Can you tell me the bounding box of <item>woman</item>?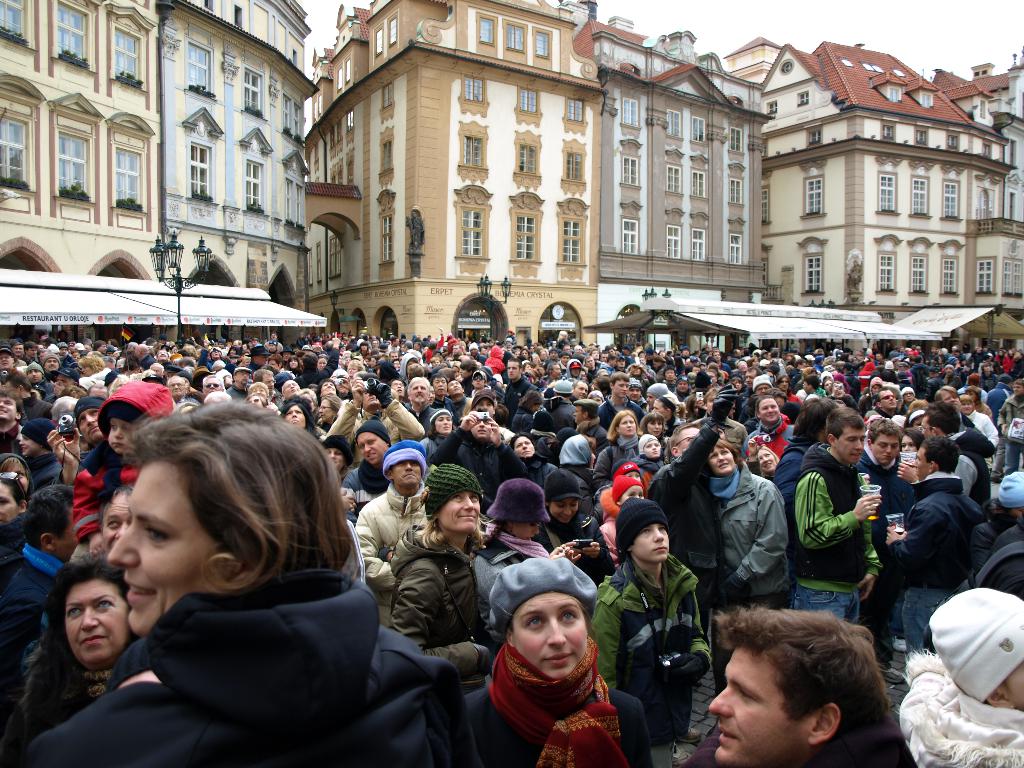
[822,378,829,391].
